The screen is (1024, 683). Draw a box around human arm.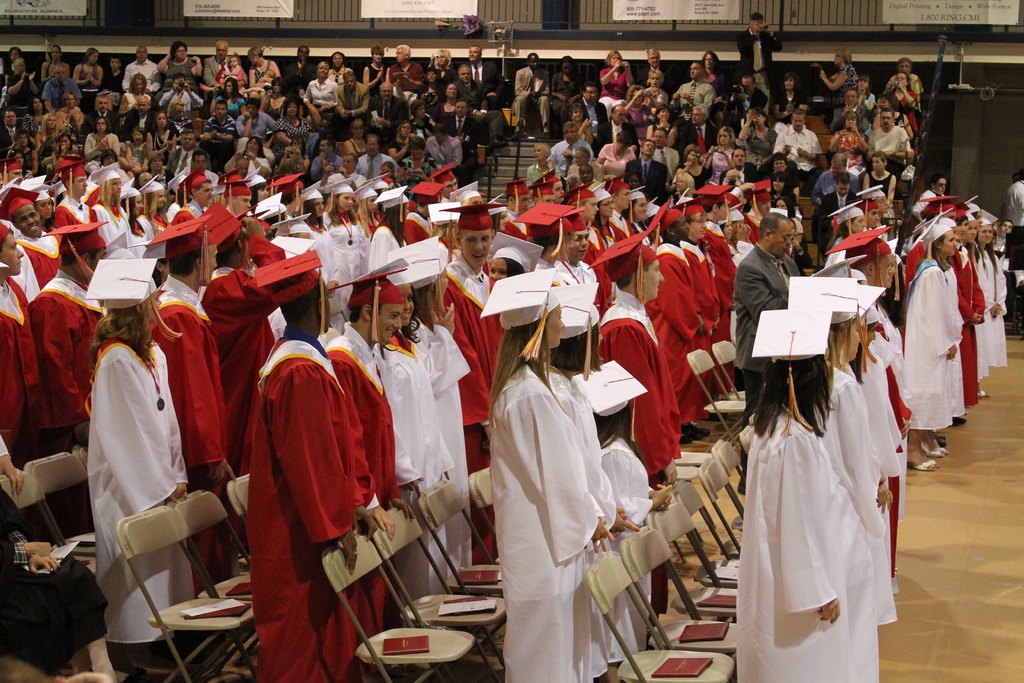
box=[819, 70, 849, 88].
